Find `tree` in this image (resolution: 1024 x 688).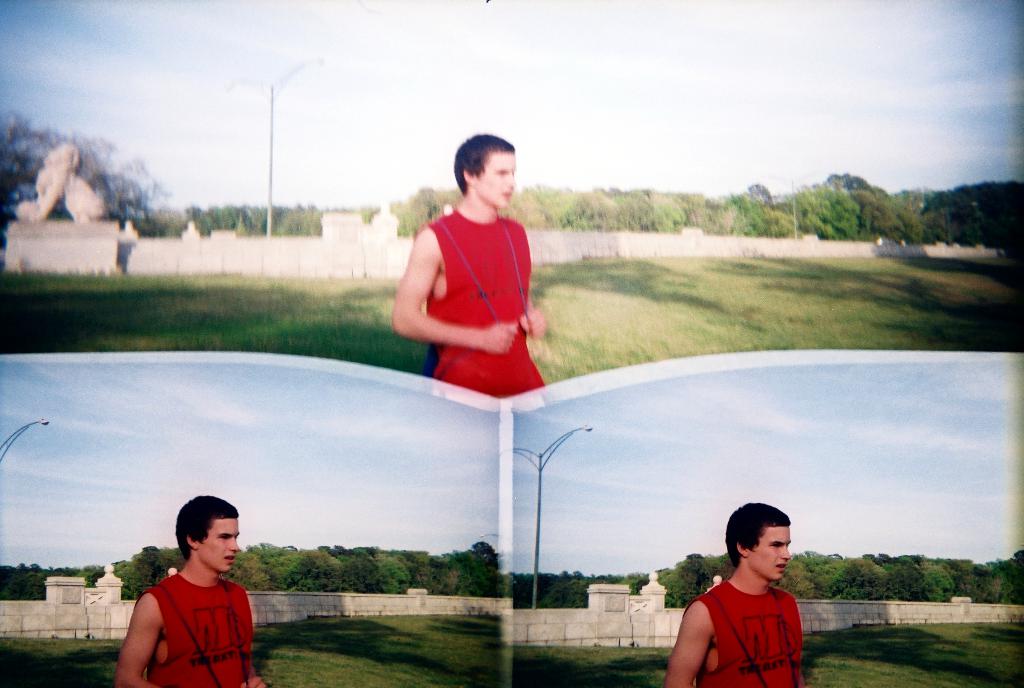
<region>826, 559, 892, 594</region>.
